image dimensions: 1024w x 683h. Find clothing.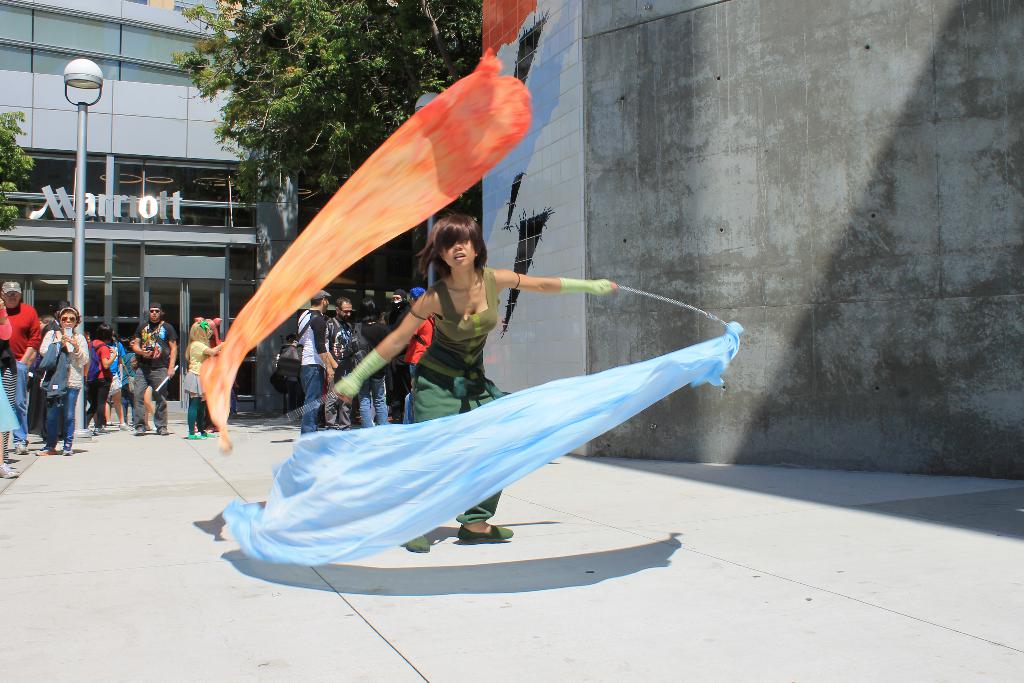
[31, 320, 88, 429].
